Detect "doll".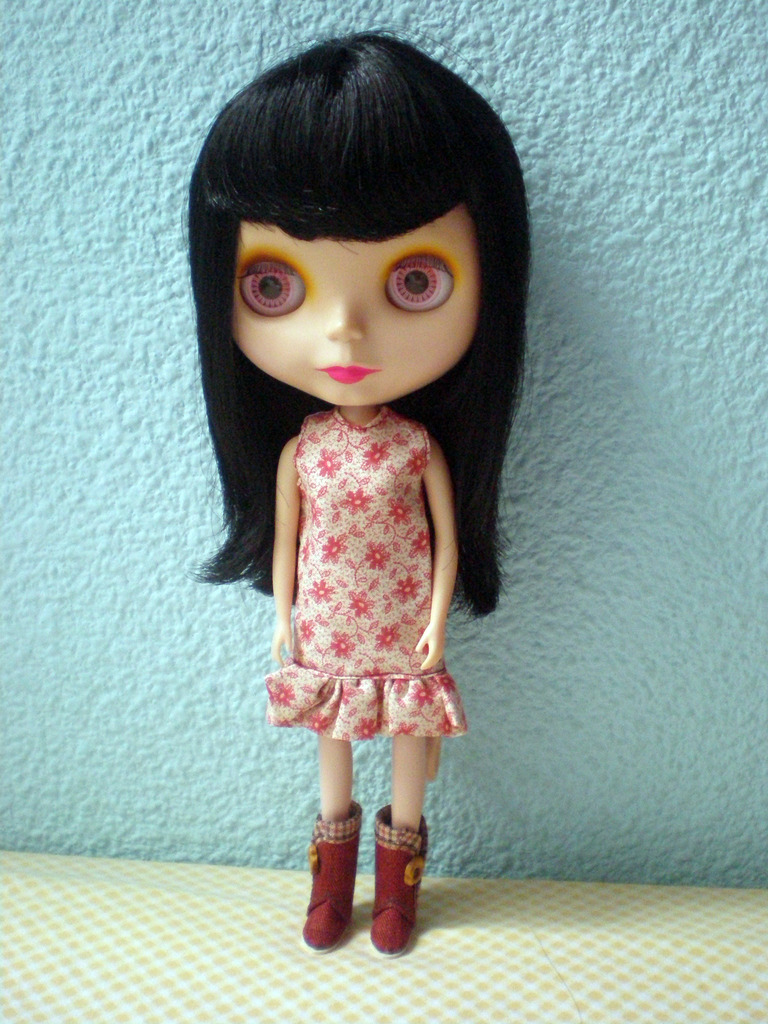
Detected at Rect(187, 33, 524, 926).
